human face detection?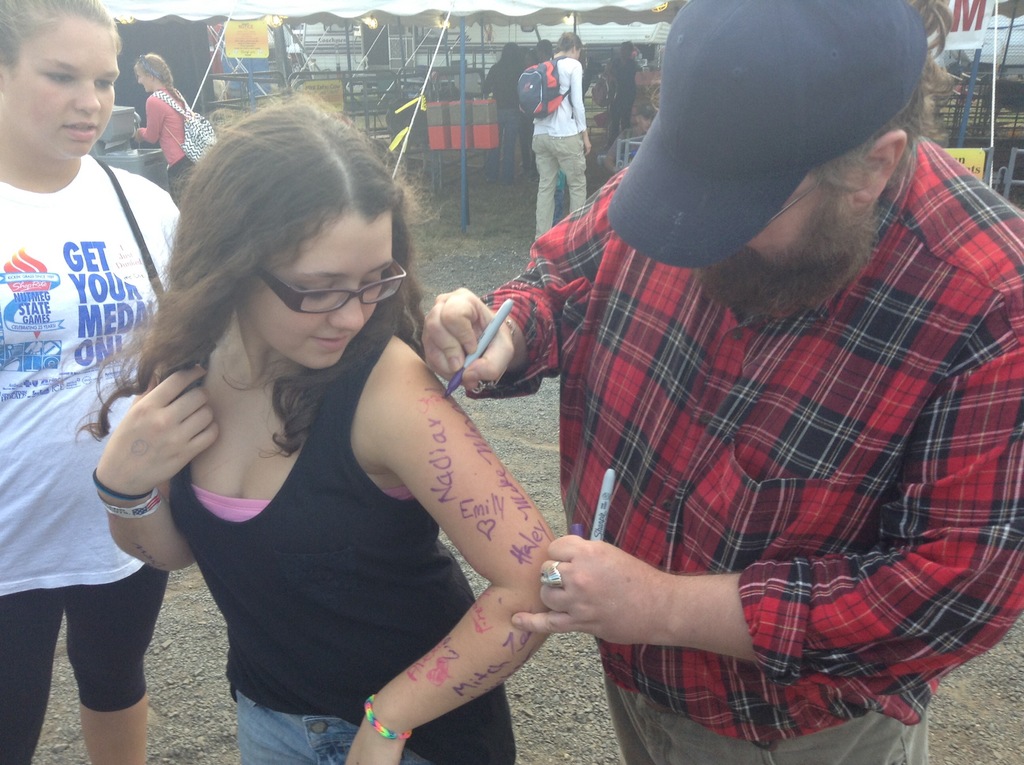
12:15:120:159
